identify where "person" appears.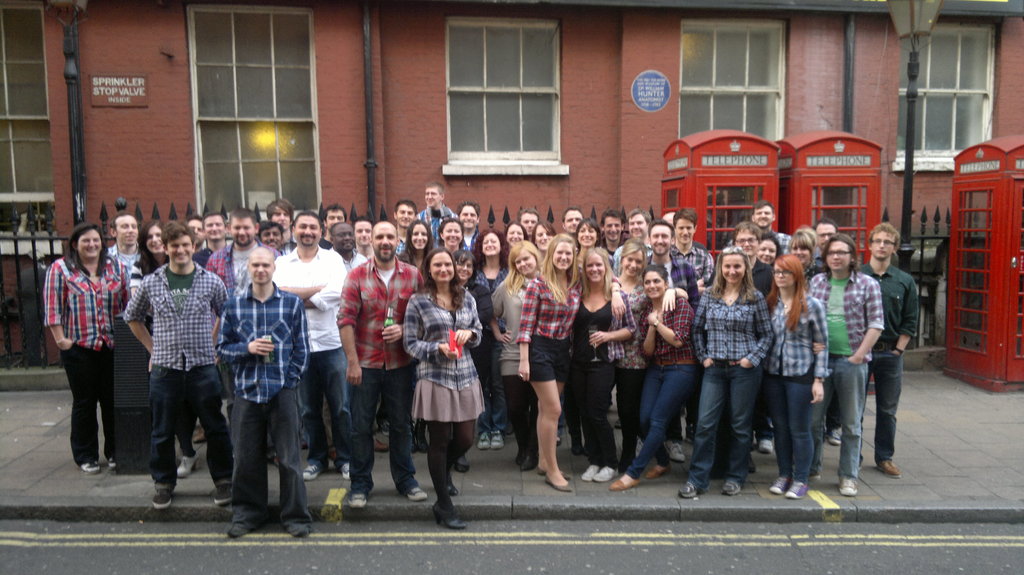
Appears at (610, 203, 653, 276).
